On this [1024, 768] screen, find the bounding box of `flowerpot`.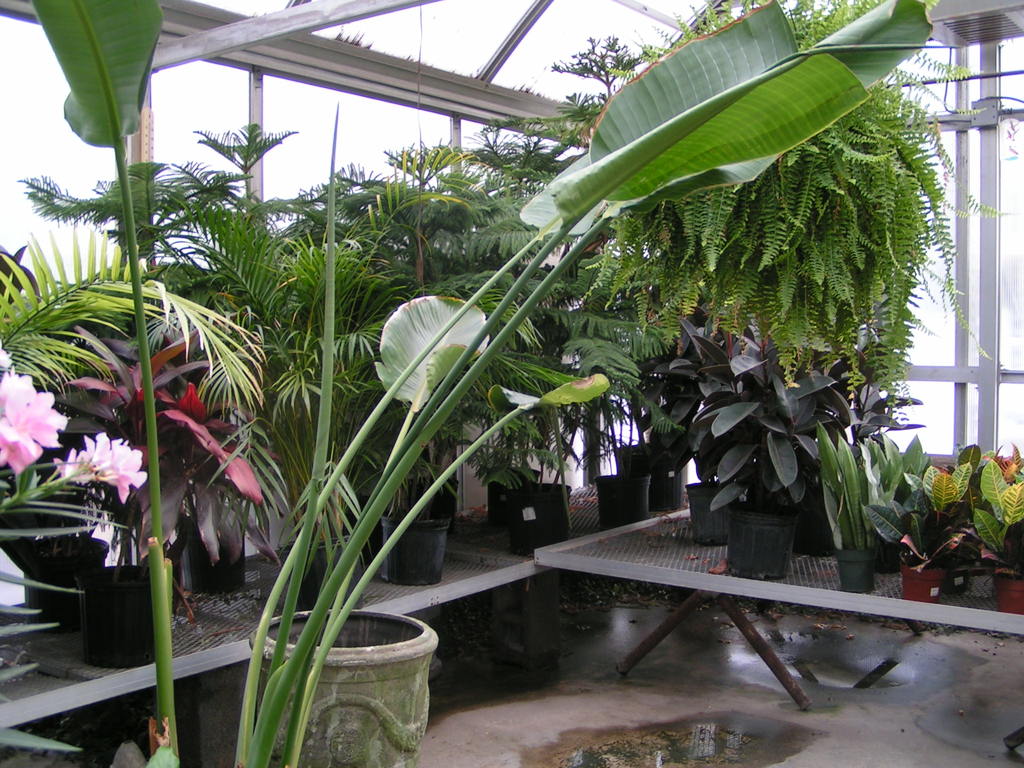
Bounding box: <region>184, 532, 244, 595</region>.
